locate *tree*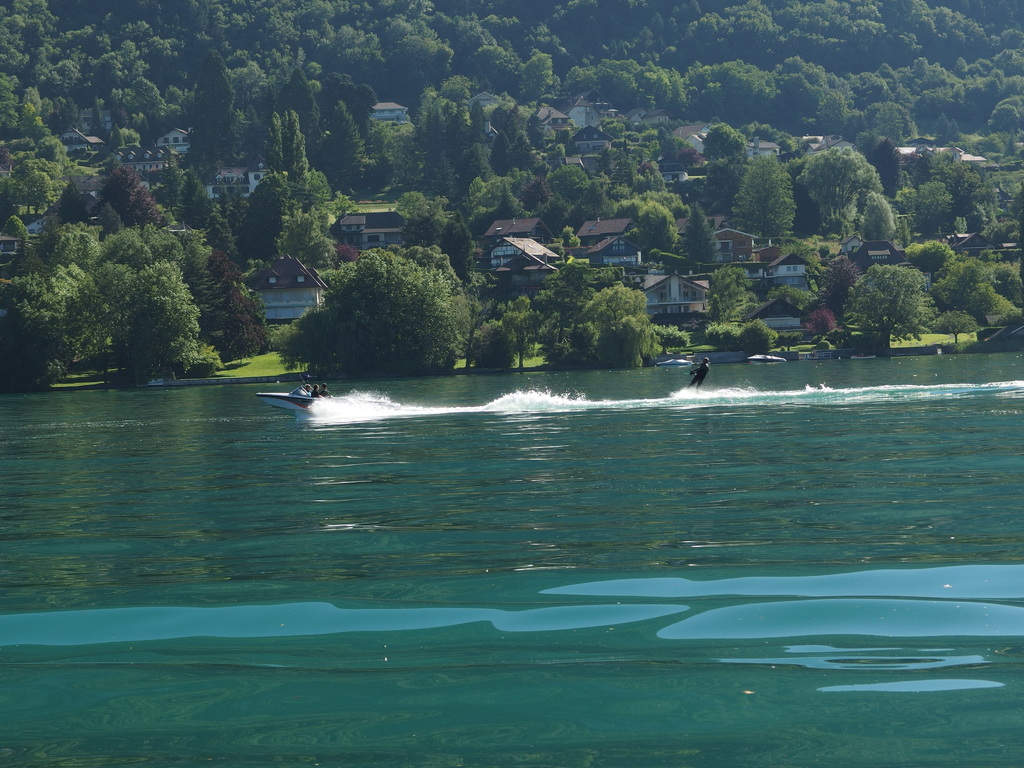
<region>702, 121, 747, 161</region>
